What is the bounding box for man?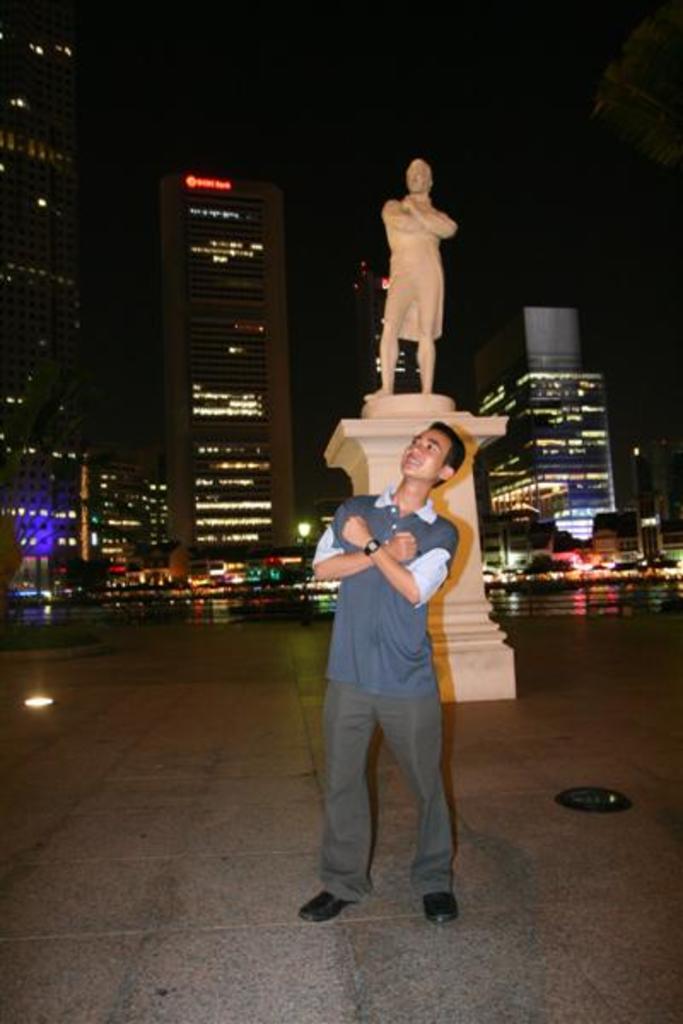
377/164/458/381.
